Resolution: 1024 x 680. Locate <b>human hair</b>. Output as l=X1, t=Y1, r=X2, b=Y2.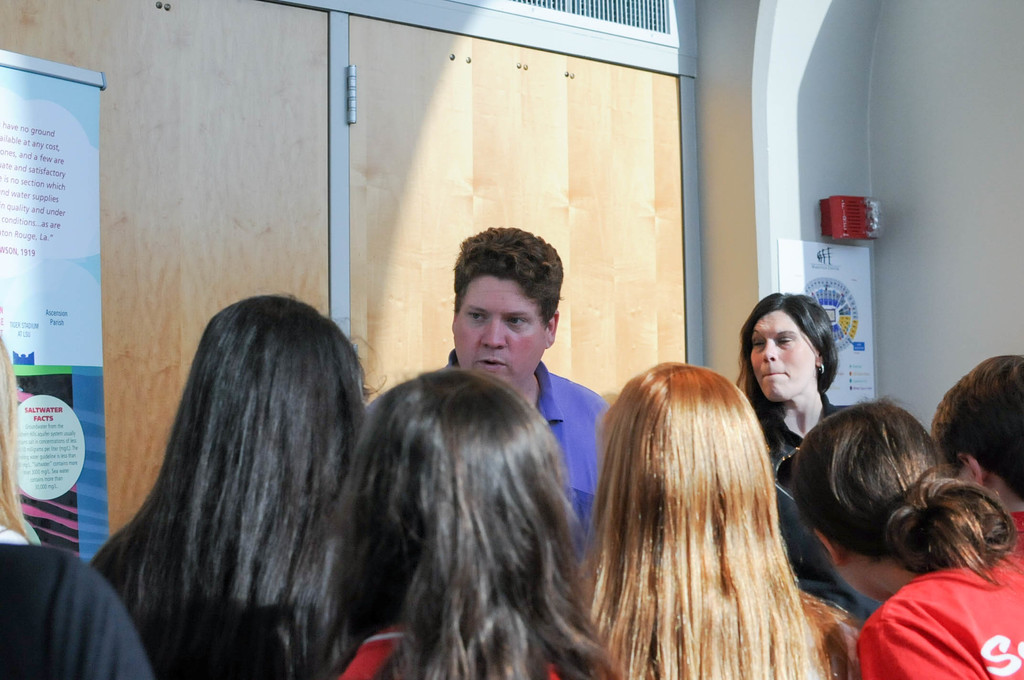
l=579, t=348, r=858, b=679.
